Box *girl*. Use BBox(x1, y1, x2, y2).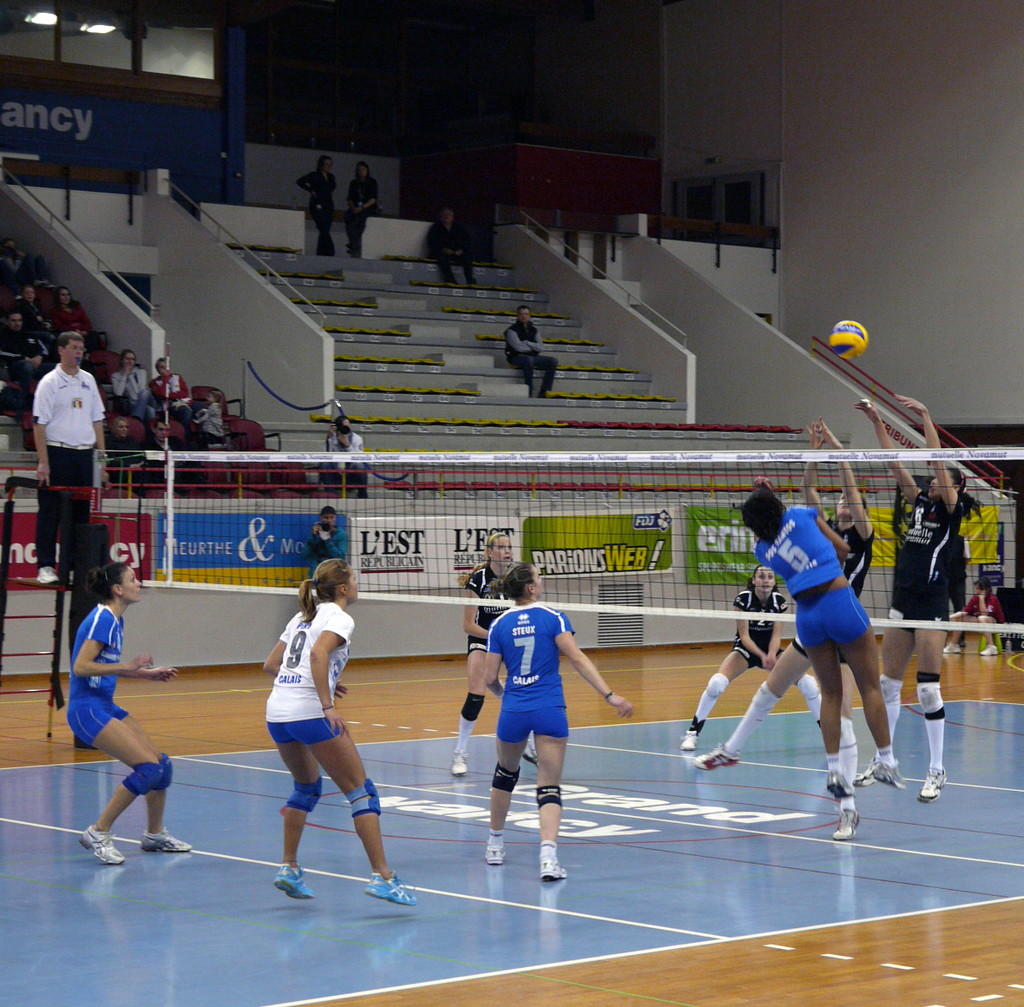
BBox(694, 424, 875, 839).
